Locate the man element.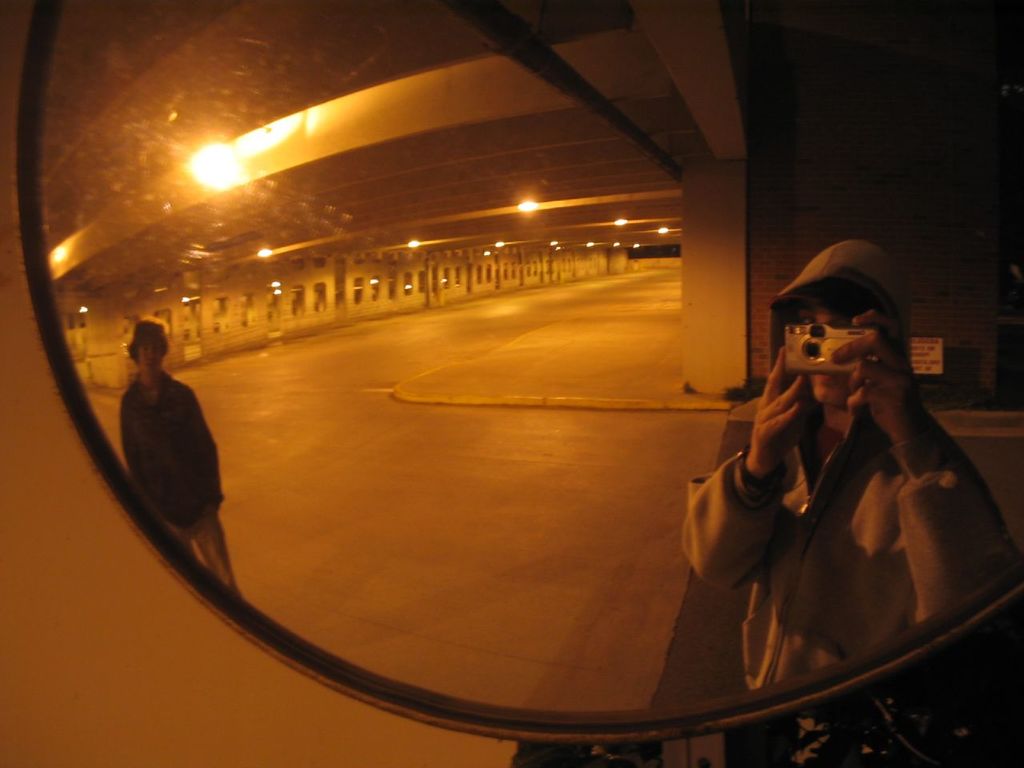
Element bbox: region(643, 255, 998, 679).
